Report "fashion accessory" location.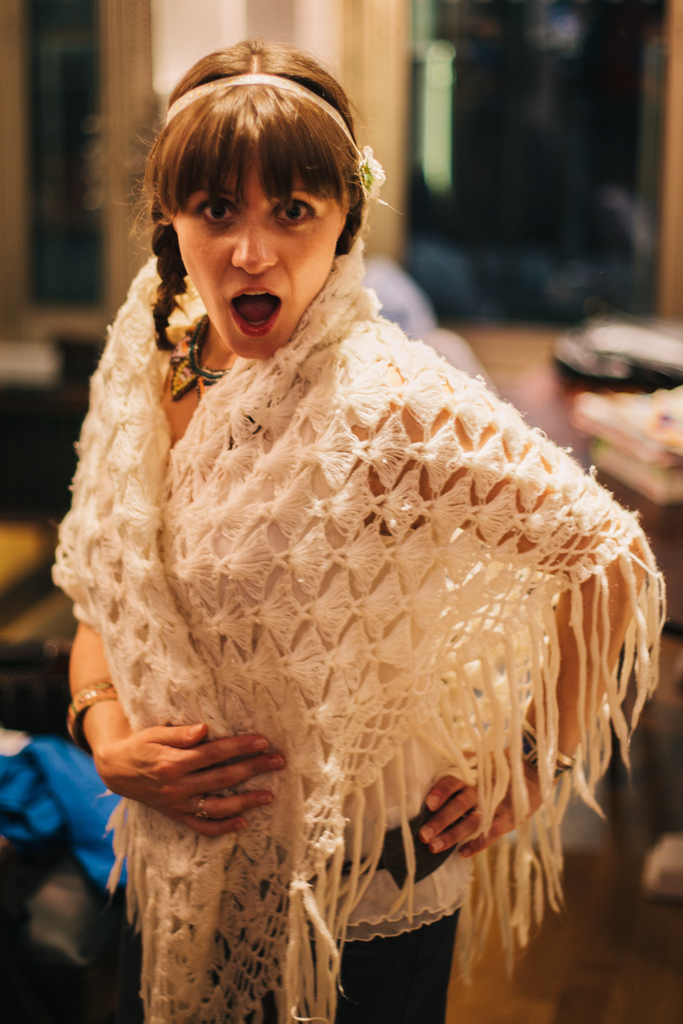
Report: {"x1": 41, "y1": 250, "x2": 673, "y2": 1023}.
